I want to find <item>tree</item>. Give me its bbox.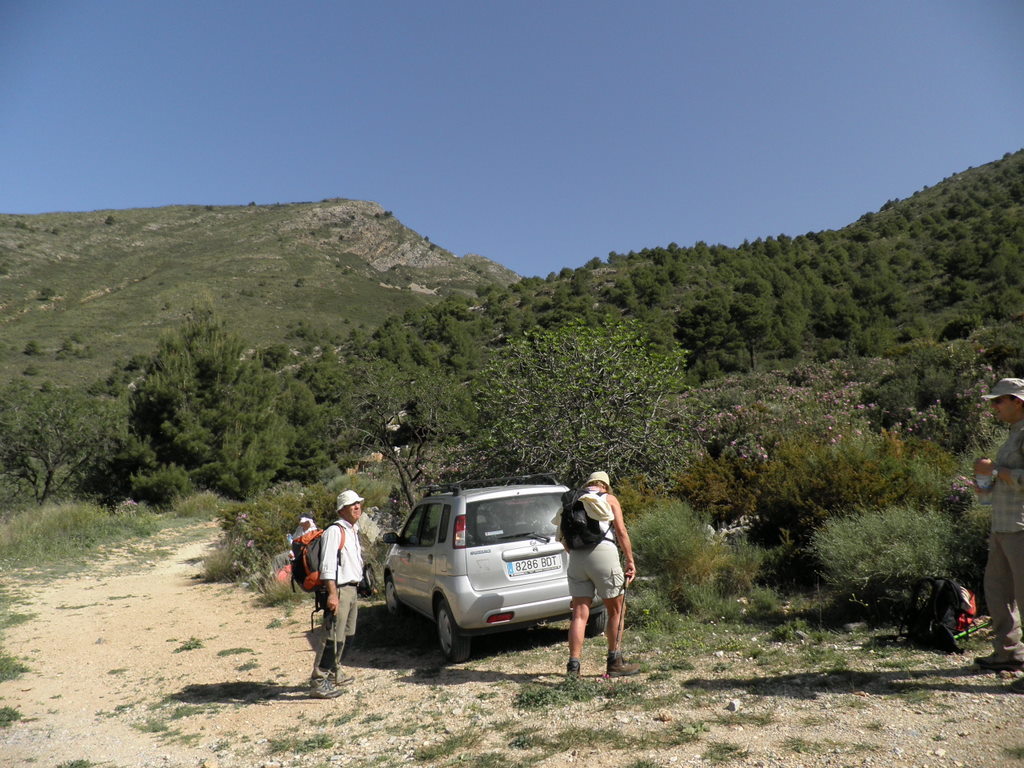
{"x1": 373, "y1": 209, "x2": 389, "y2": 221}.
